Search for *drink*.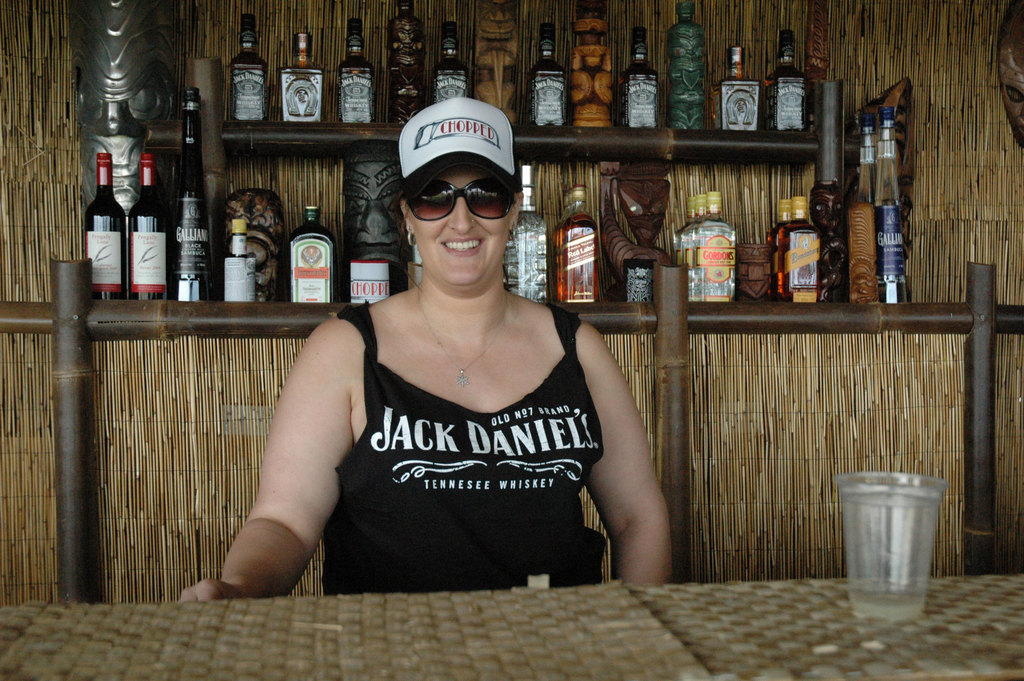
Found at {"left": 128, "top": 155, "right": 169, "bottom": 302}.
